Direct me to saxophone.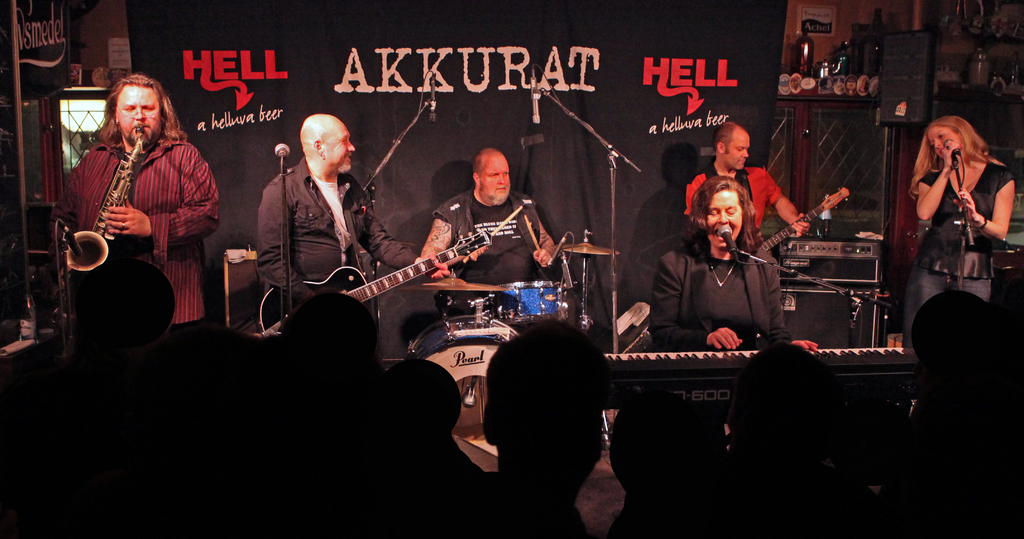
Direction: bbox(64, 123, 148, 295).
